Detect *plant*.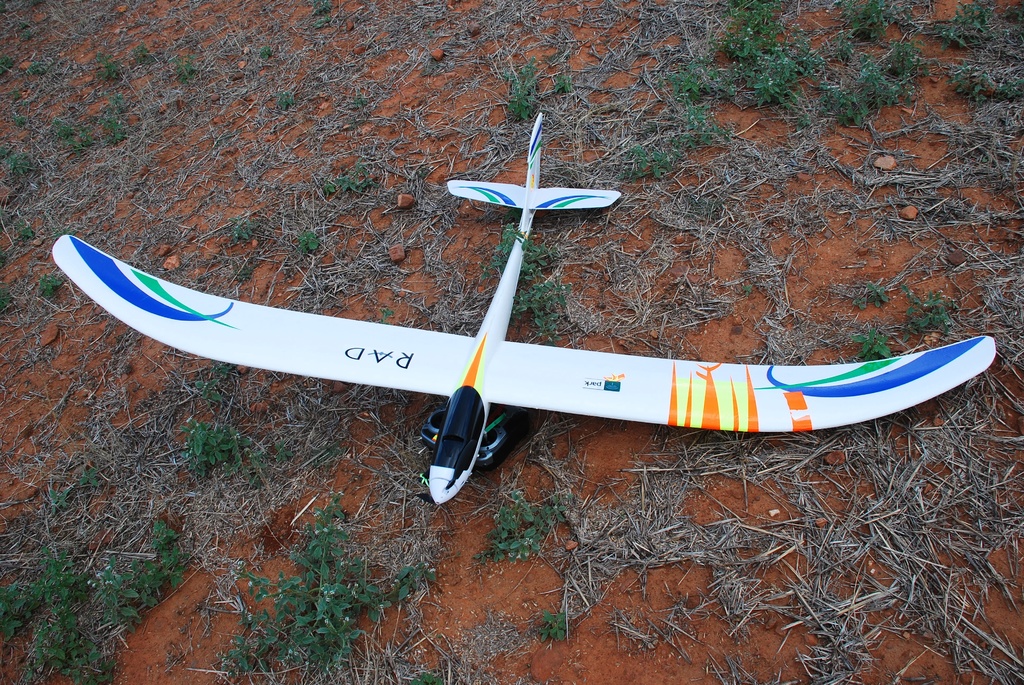
Detected at <bbox>12, 86, 22, 103</bbox>.
